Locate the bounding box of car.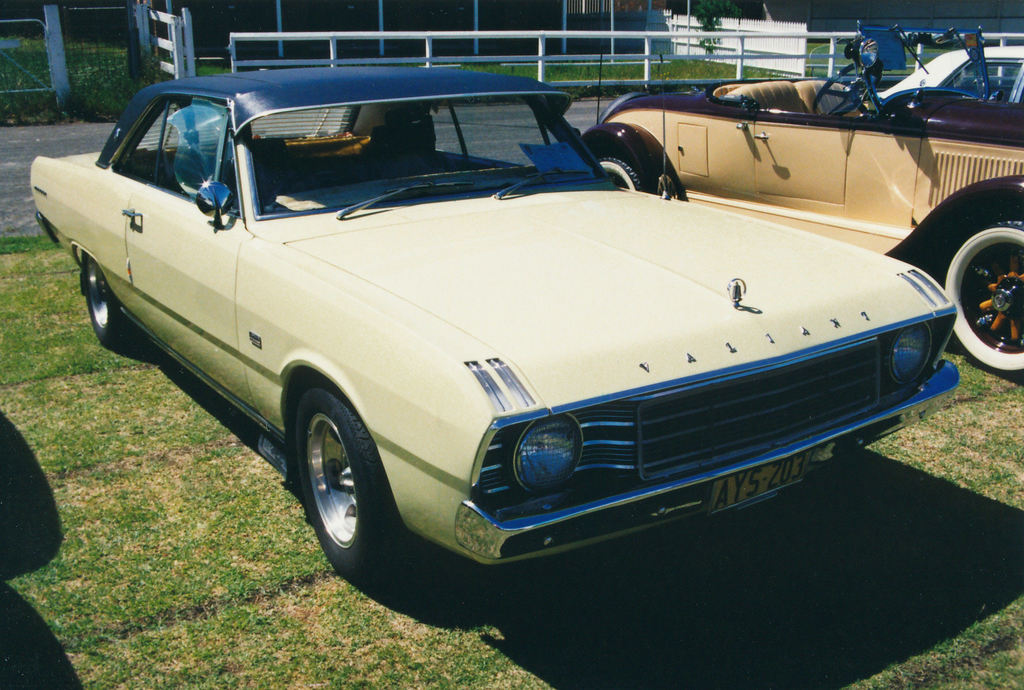
Bounding box: (579,19,1023,377).
